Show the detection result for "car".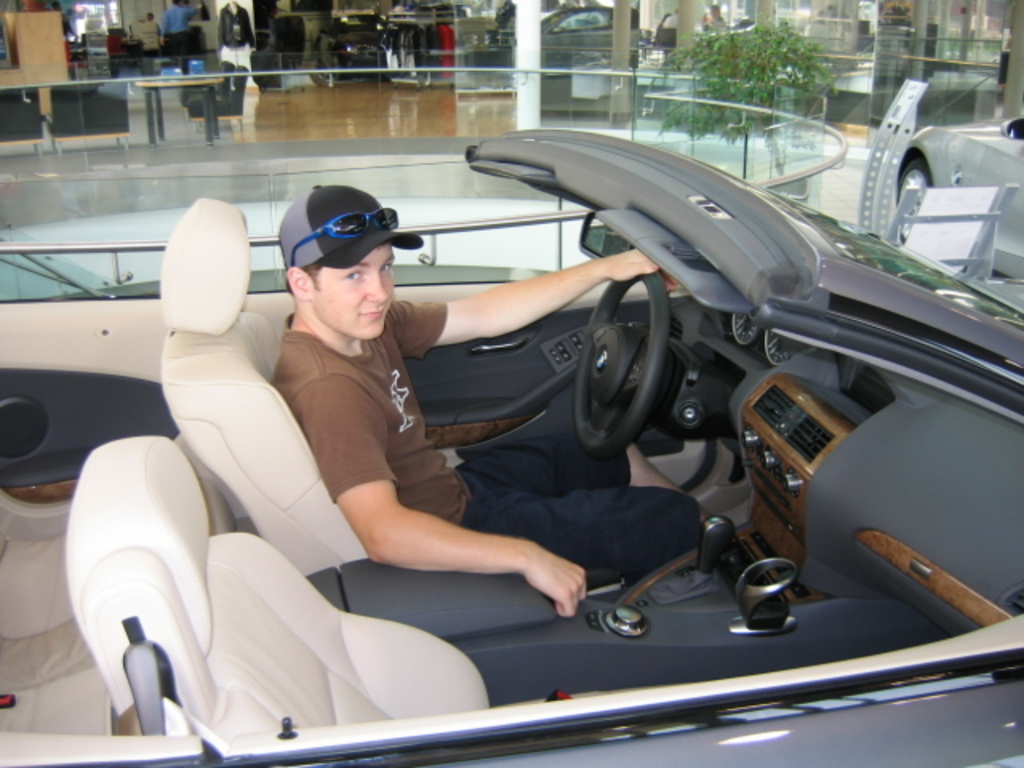
{"x1": 318, "y1": 14, "x2": 413, "y2": 80}.
